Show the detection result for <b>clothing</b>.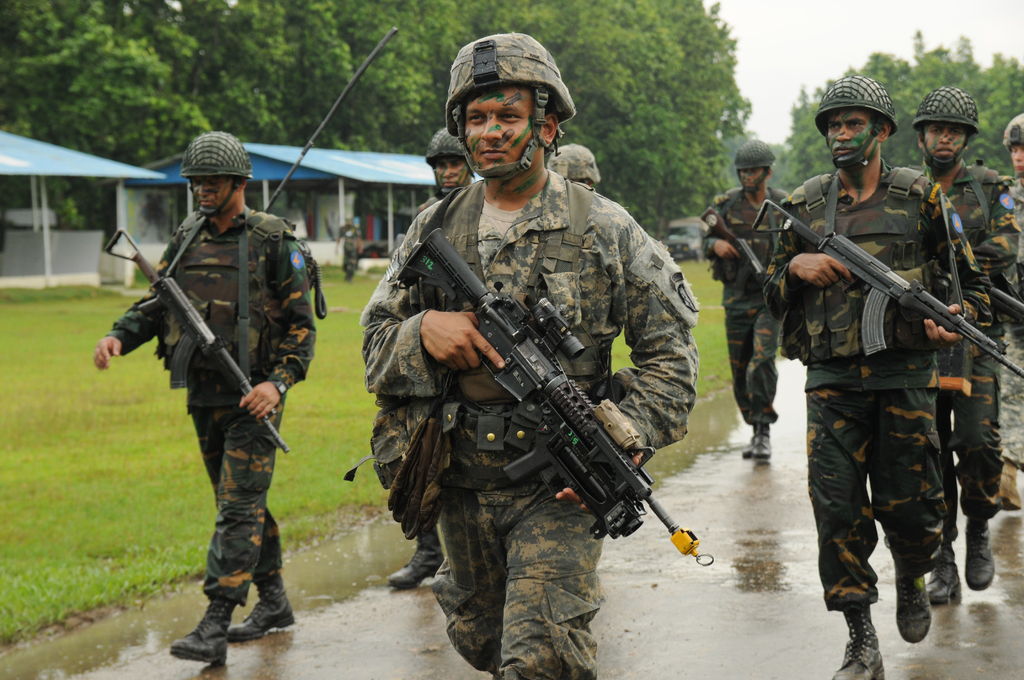
(left=991, top=176, right=1023, bottom=466).
